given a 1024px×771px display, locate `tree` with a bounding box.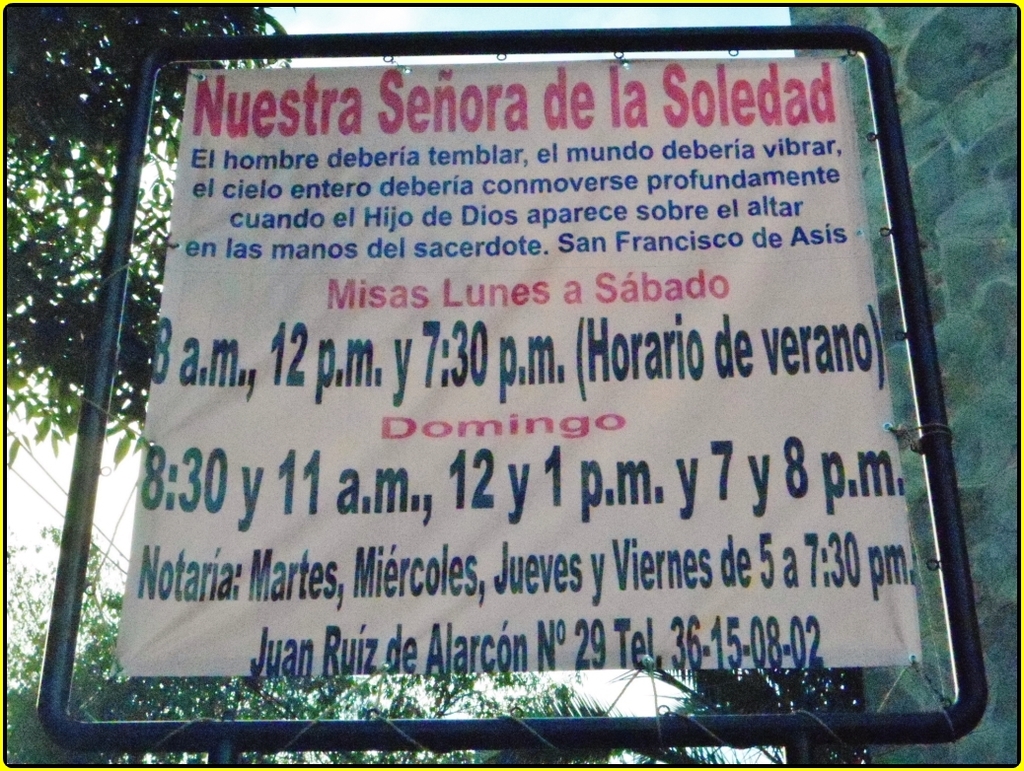
Located: [left=0, top=5, right=286, bottom=466].
